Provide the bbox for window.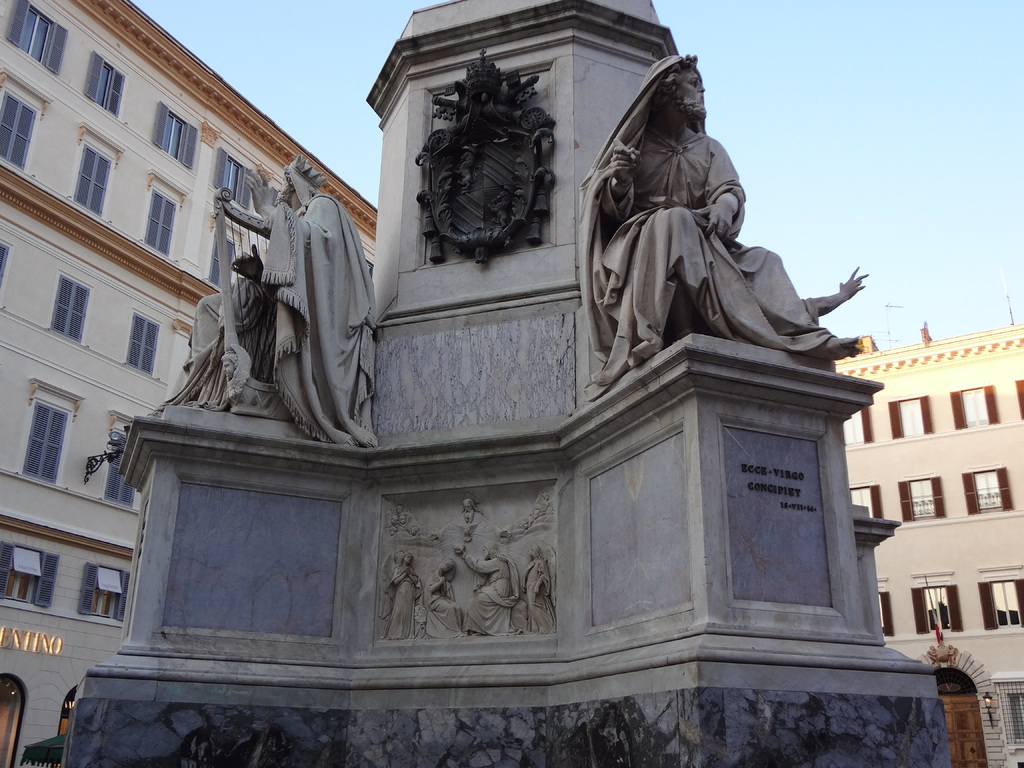
(x1=148, y1=99, x2=196, y2=170).
